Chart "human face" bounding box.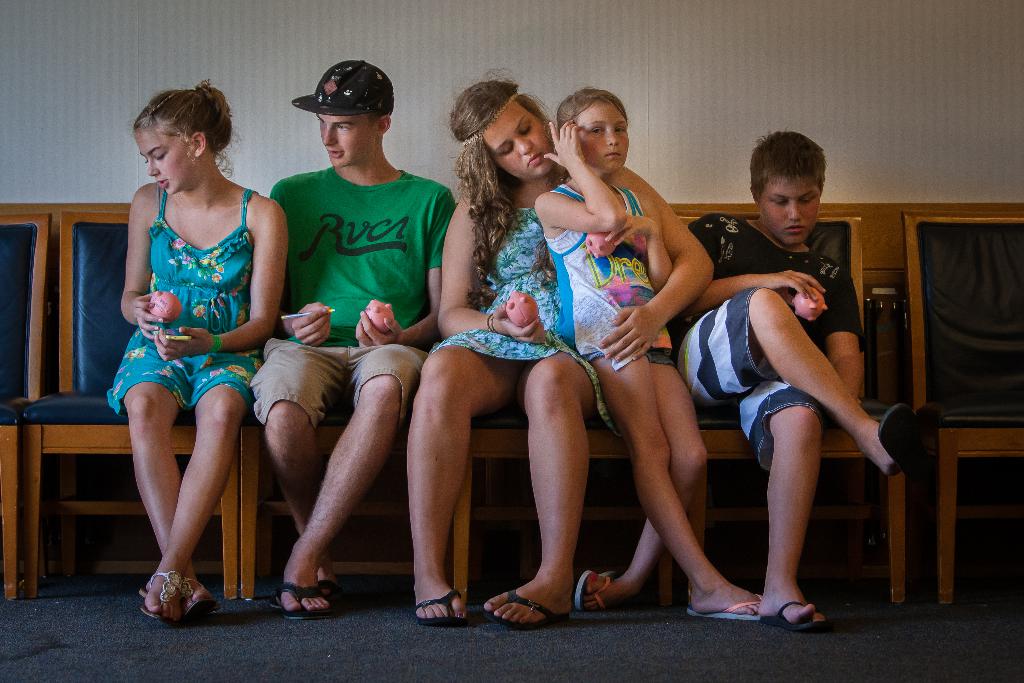
Charted: BBox(579, 103, 626, 170).
